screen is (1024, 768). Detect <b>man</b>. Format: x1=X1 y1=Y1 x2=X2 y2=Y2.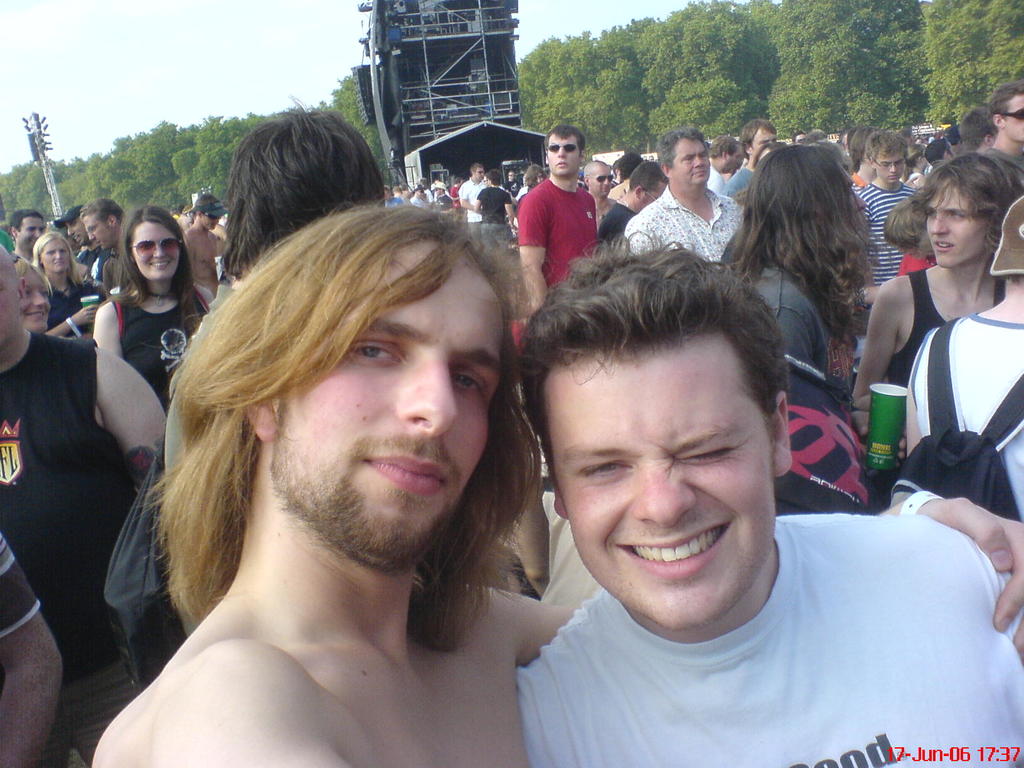
x1=854 y1=128 x2=922 y2=288.
